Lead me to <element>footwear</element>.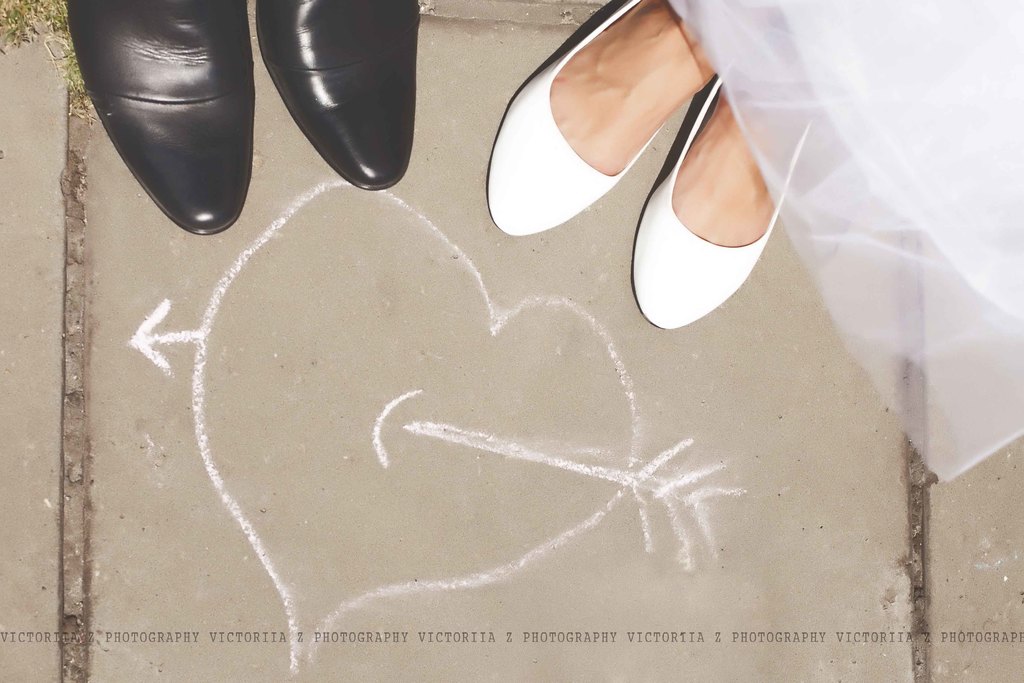
Lead to box=[628, 85, 817, 332].
